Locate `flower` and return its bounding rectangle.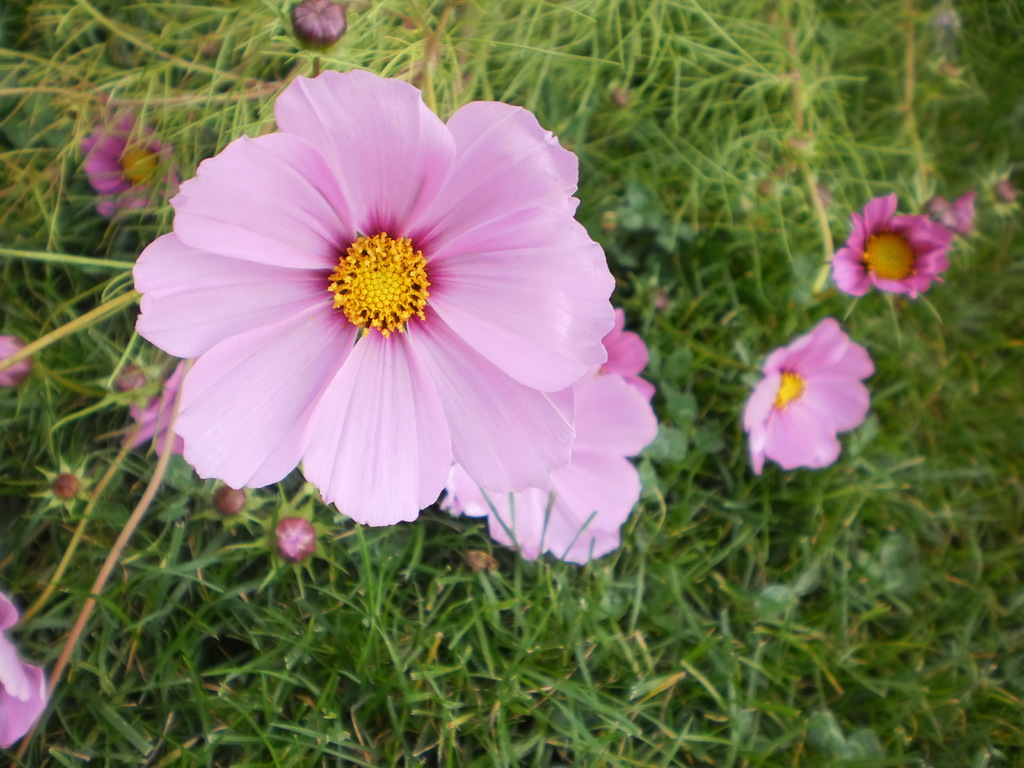
box=[81, 110, 179, 228].
